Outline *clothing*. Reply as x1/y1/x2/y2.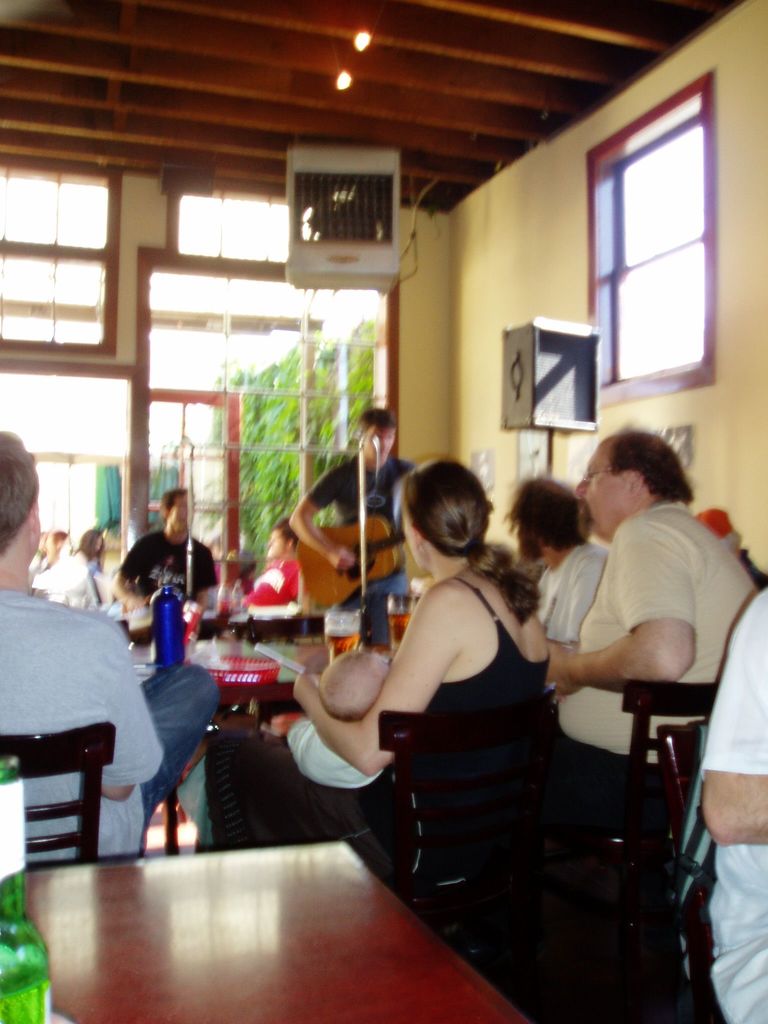
201/578/551/900.
